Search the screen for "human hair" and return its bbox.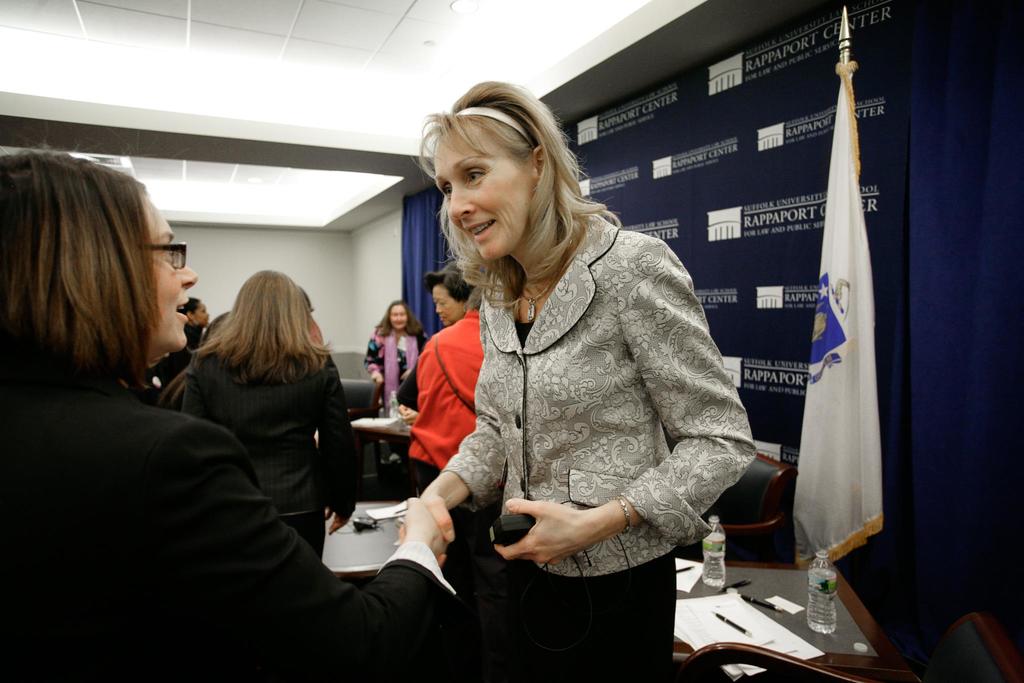
Found: box(428, 258, 480, 299).
